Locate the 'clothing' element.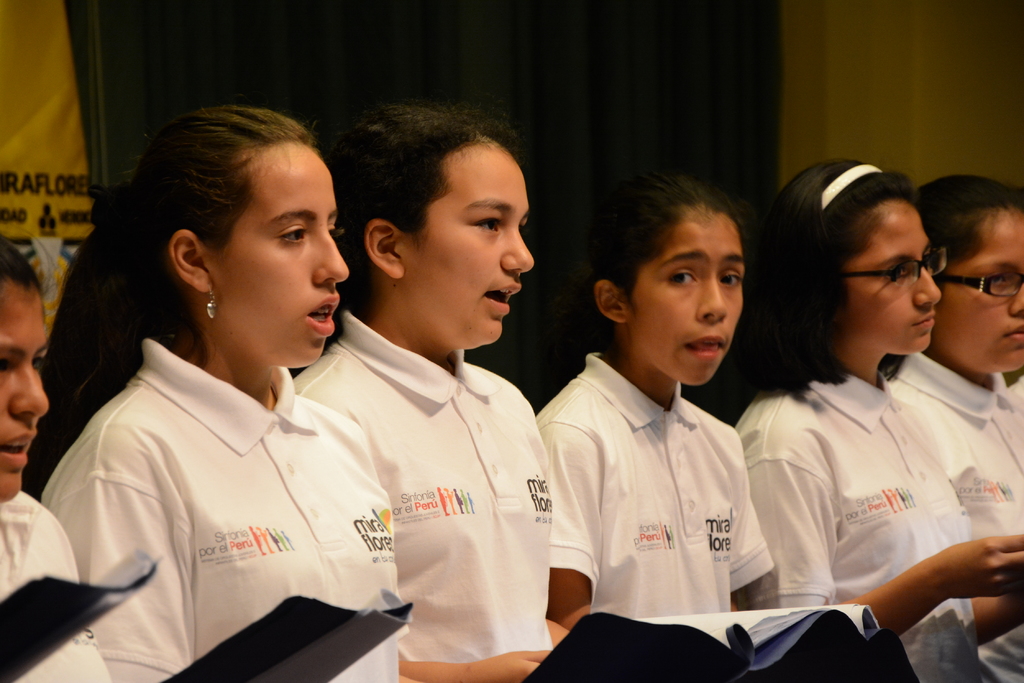
Element bbox: detection(286, 304, 554, 682).
